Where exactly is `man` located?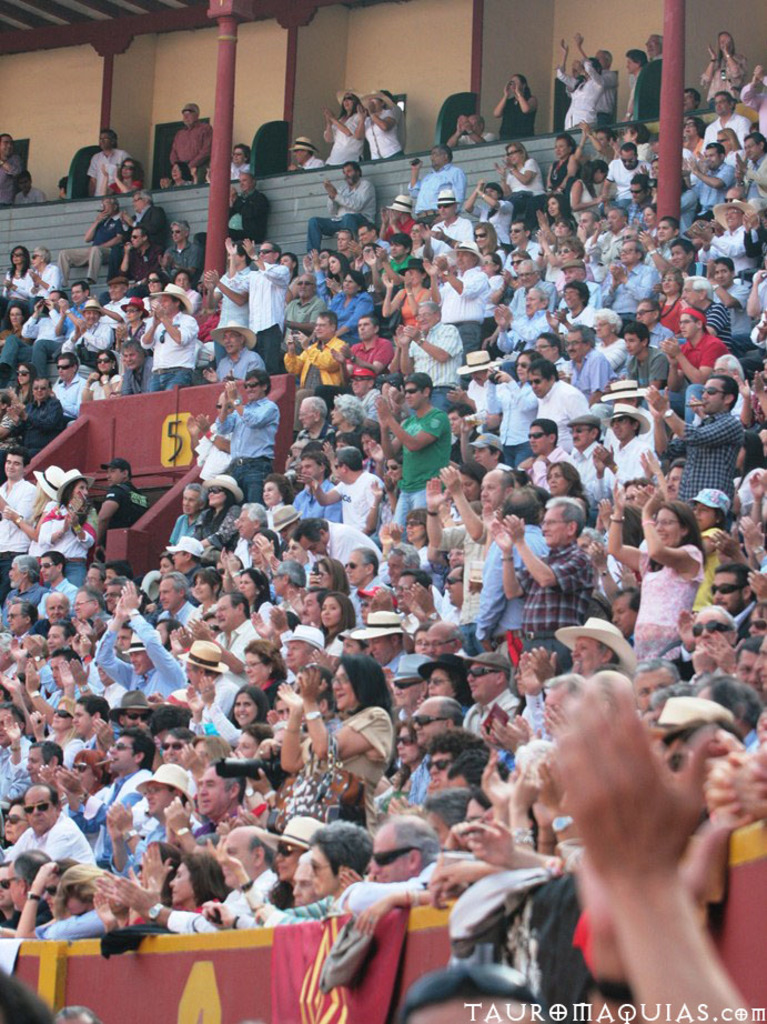
Its bounding box is {"left": 0, "top": 699, "right": 33, "bottom": 786}.
